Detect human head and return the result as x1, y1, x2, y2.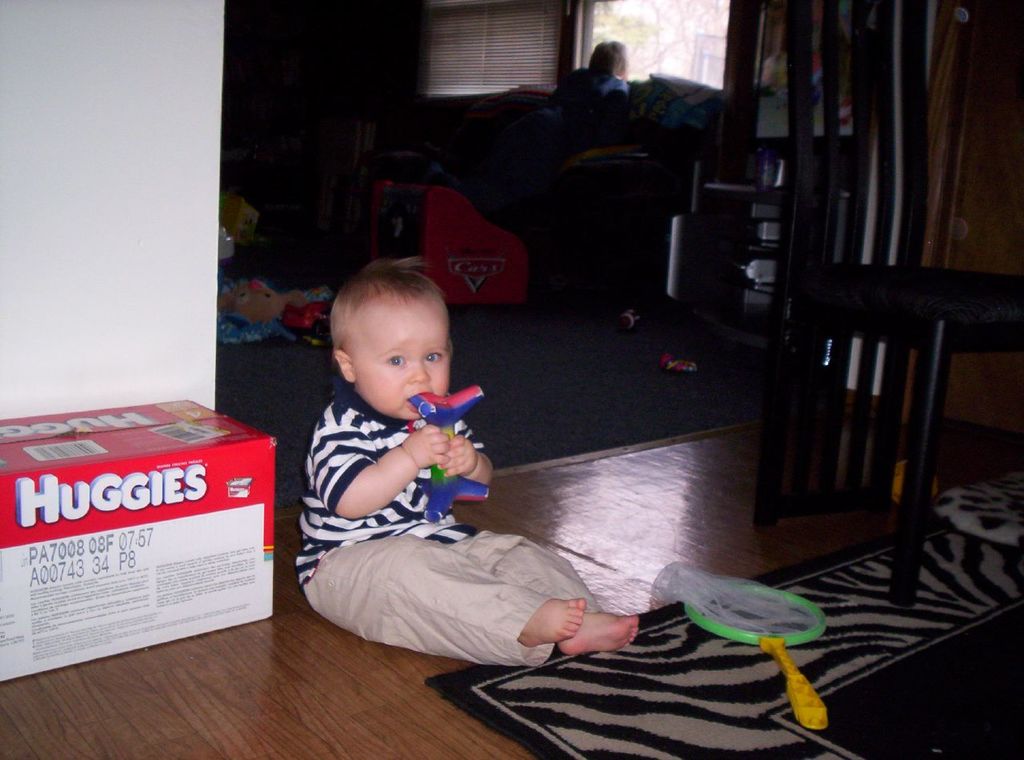
591, 39, 627, 75.
